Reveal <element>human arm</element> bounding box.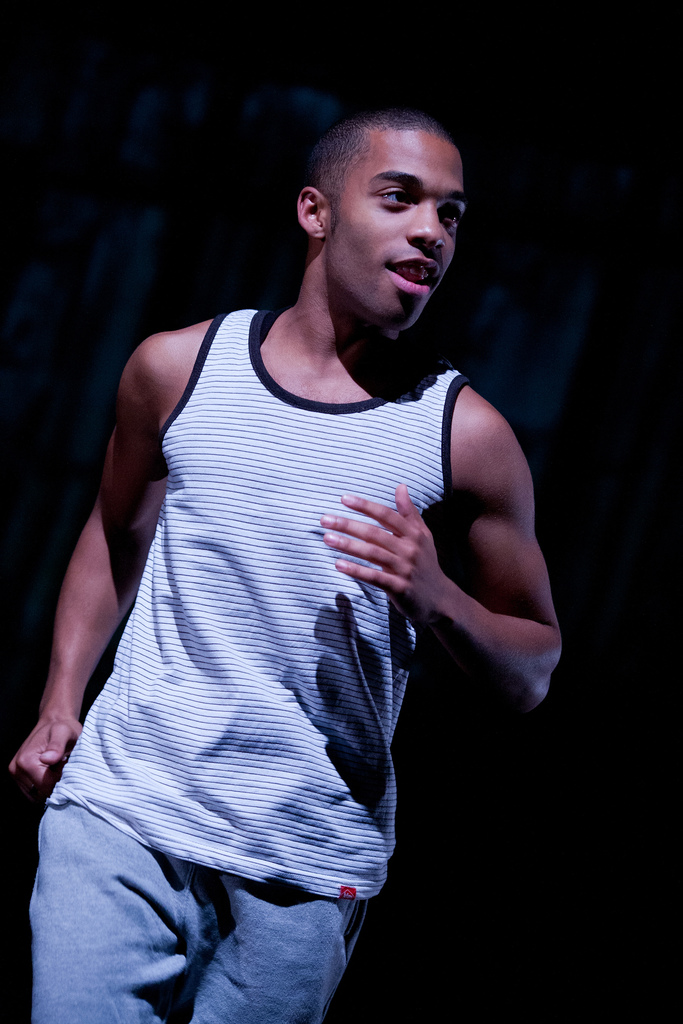
Revealed: pyautogui.locateOnScreen(9, 339, 172, 799).
